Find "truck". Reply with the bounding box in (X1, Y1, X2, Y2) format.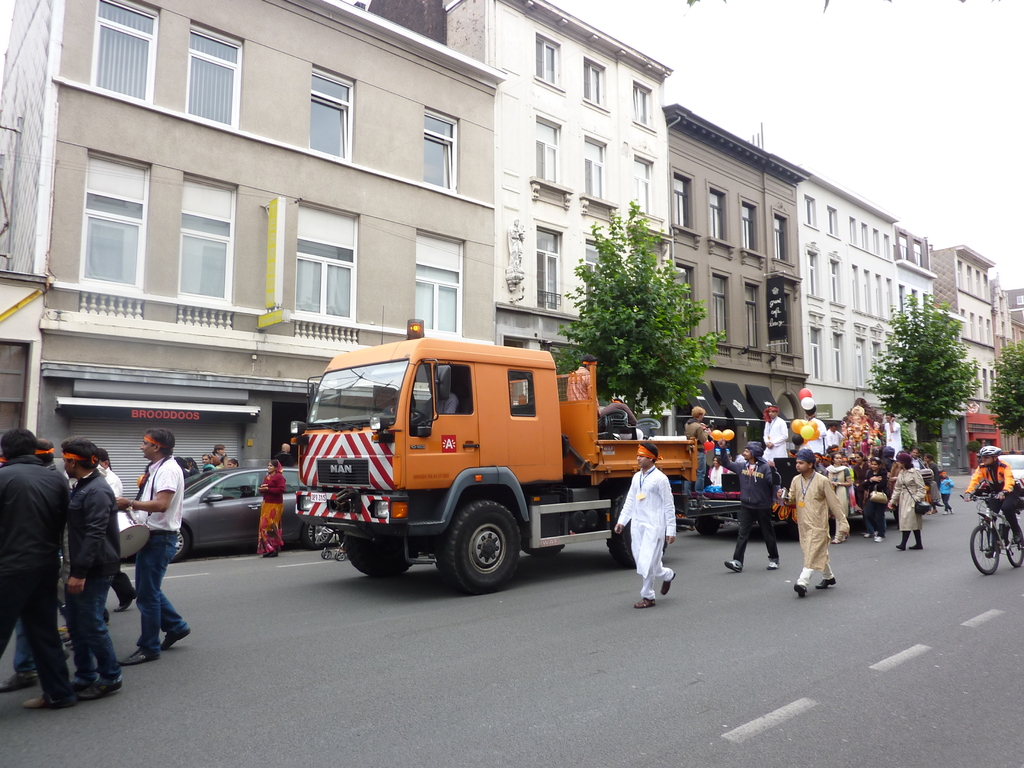
(274, 325, 682, 598).
